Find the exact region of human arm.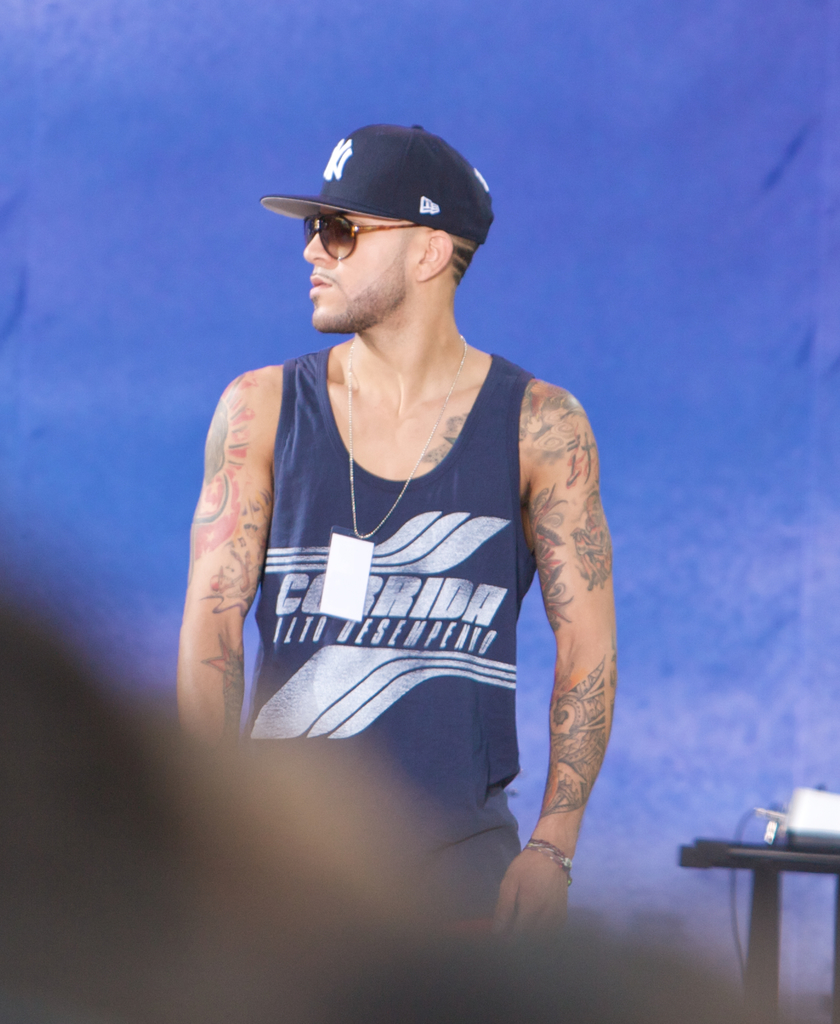
Exact region: x1=486, y1=385, x2=618, y2=954.
